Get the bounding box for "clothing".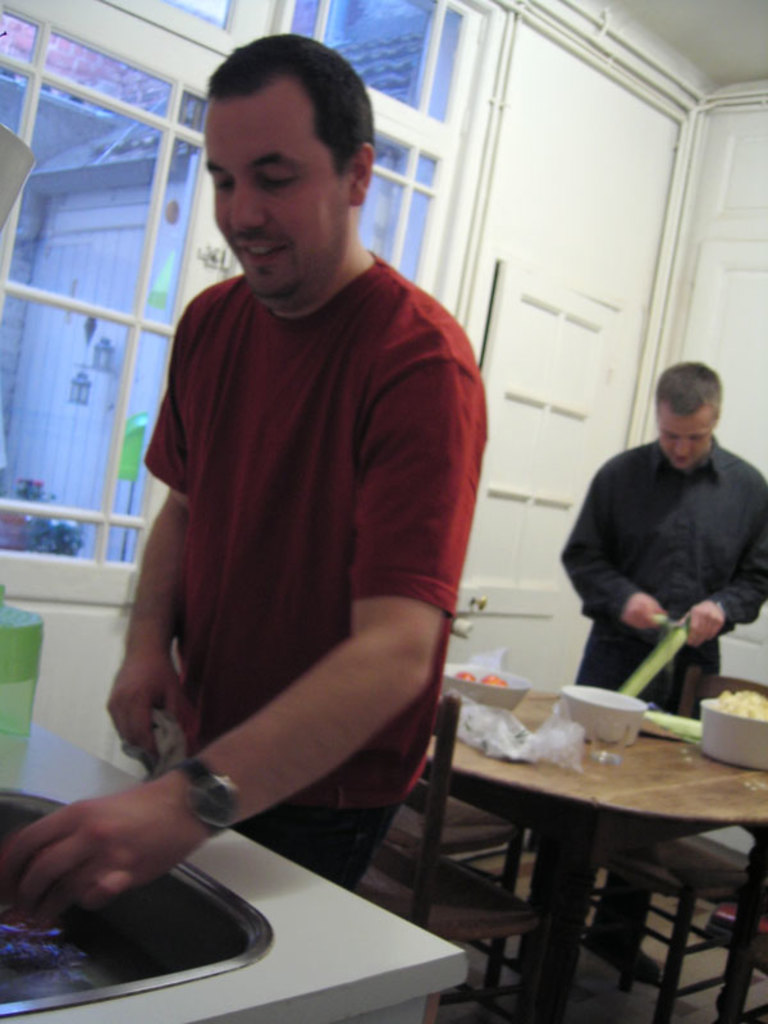
Rect(568, 431, 767, 951).
